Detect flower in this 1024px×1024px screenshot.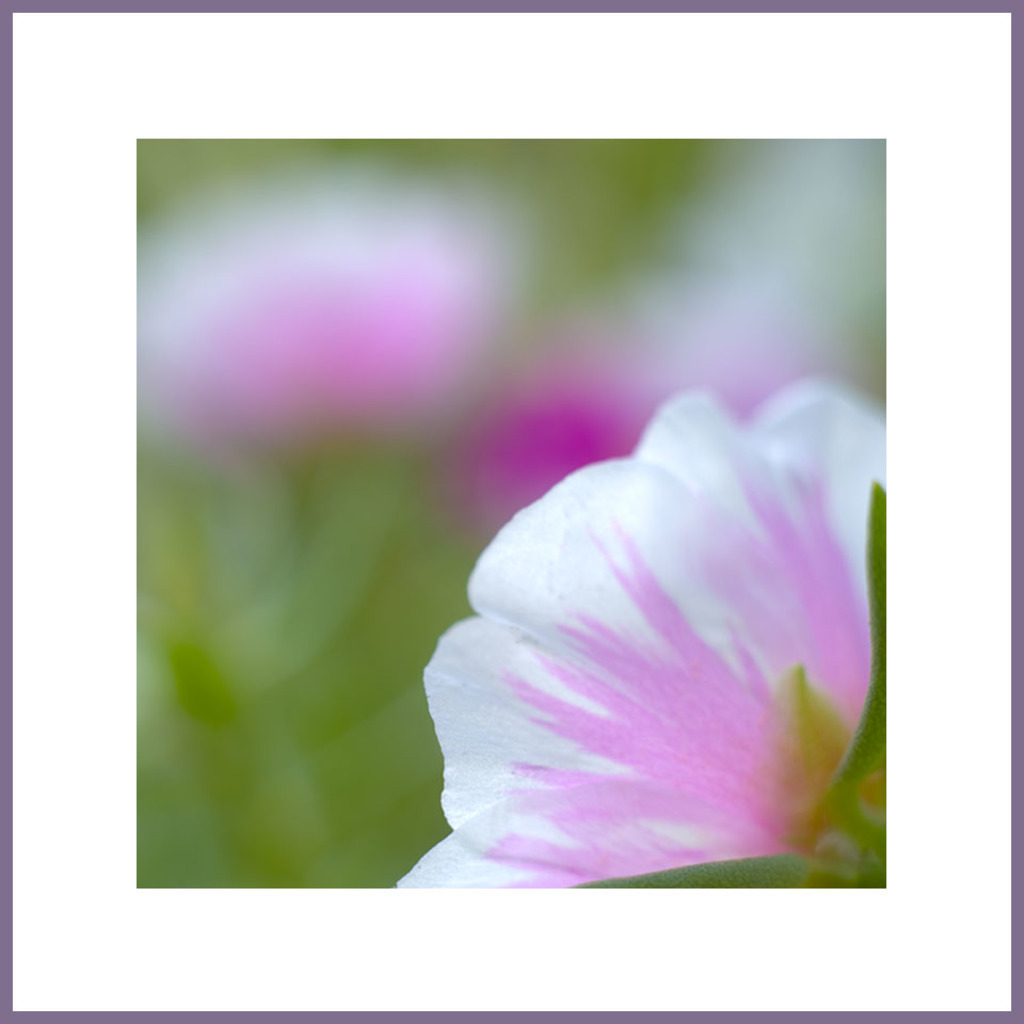
Detection: [x1=403, y1=371, x2=889, y2=885].
